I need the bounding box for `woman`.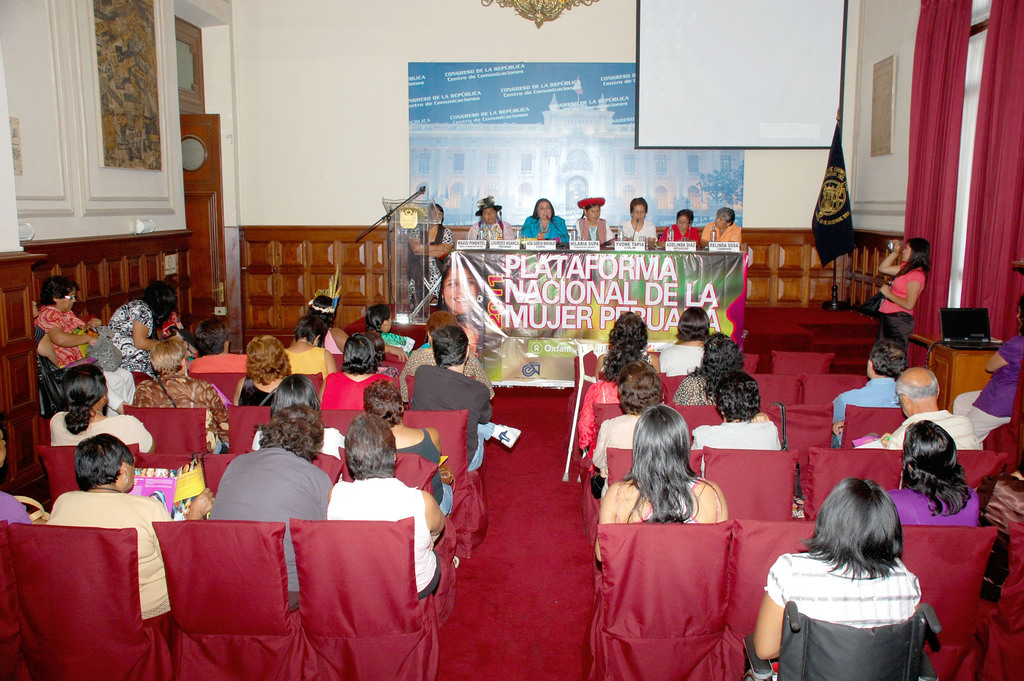
Here it is: (877,238,930,361).
